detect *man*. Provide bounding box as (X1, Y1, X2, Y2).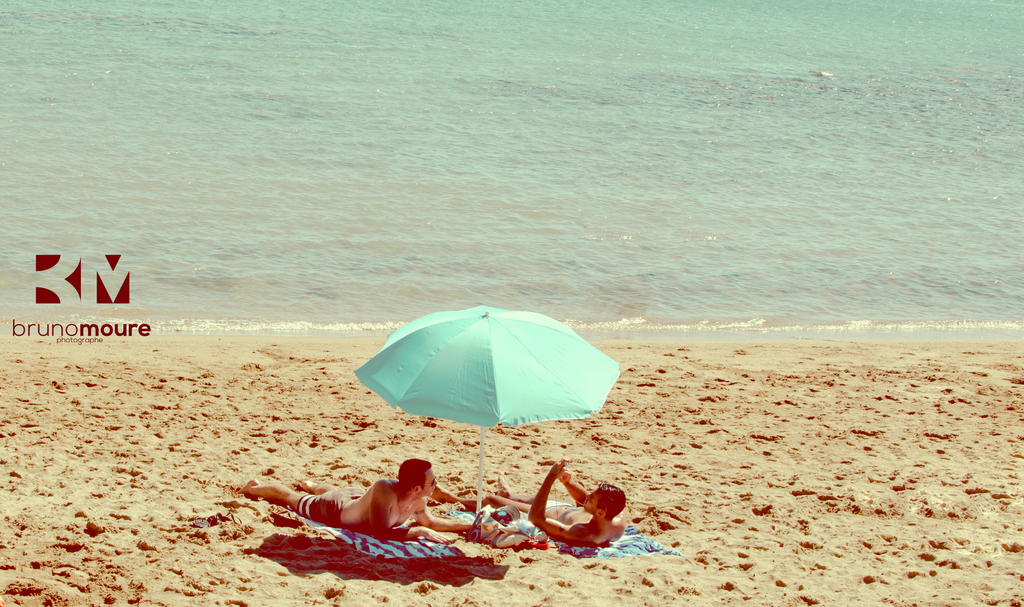
(231, 455, 511, 555).
